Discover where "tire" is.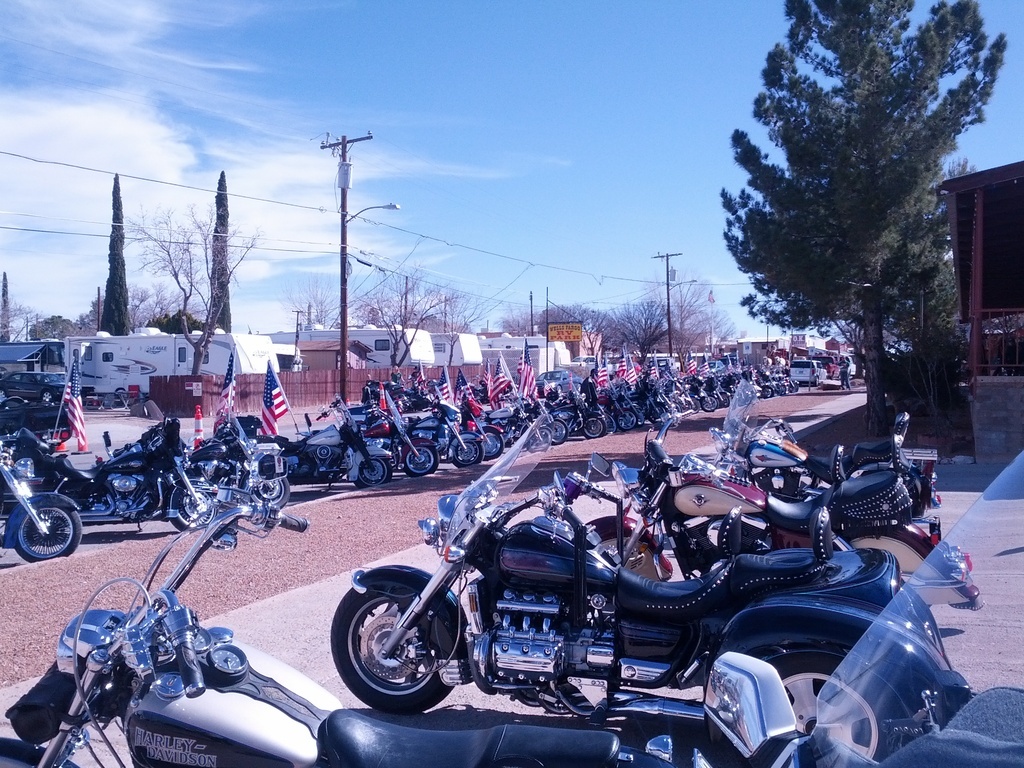
Discovered at (x1=540, y1=423, x2=568, y2=443).
